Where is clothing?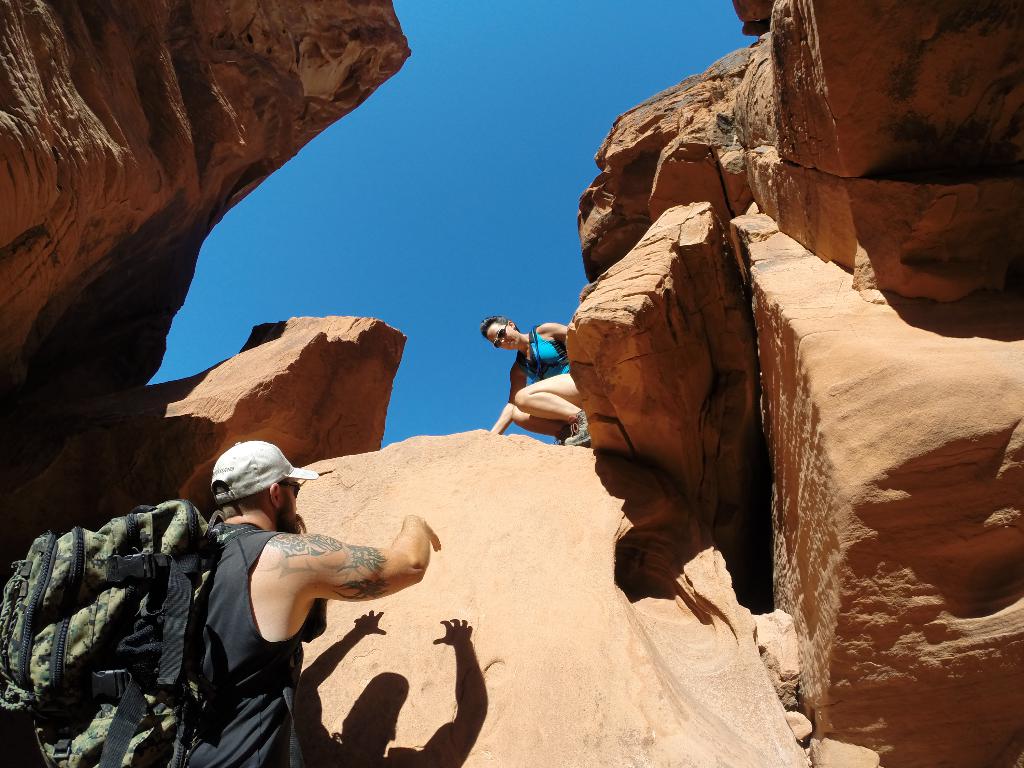
bbox=[514, 323, 572, 376].
